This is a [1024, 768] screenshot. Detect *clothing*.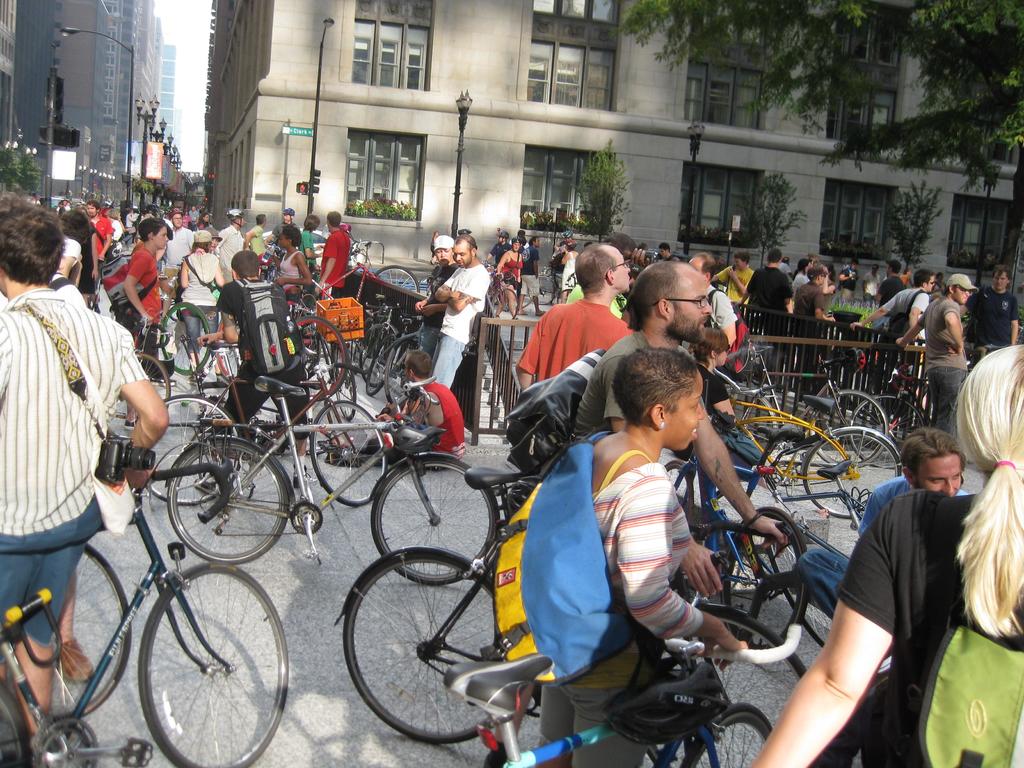
BBox(547, 453, 694, 767).
